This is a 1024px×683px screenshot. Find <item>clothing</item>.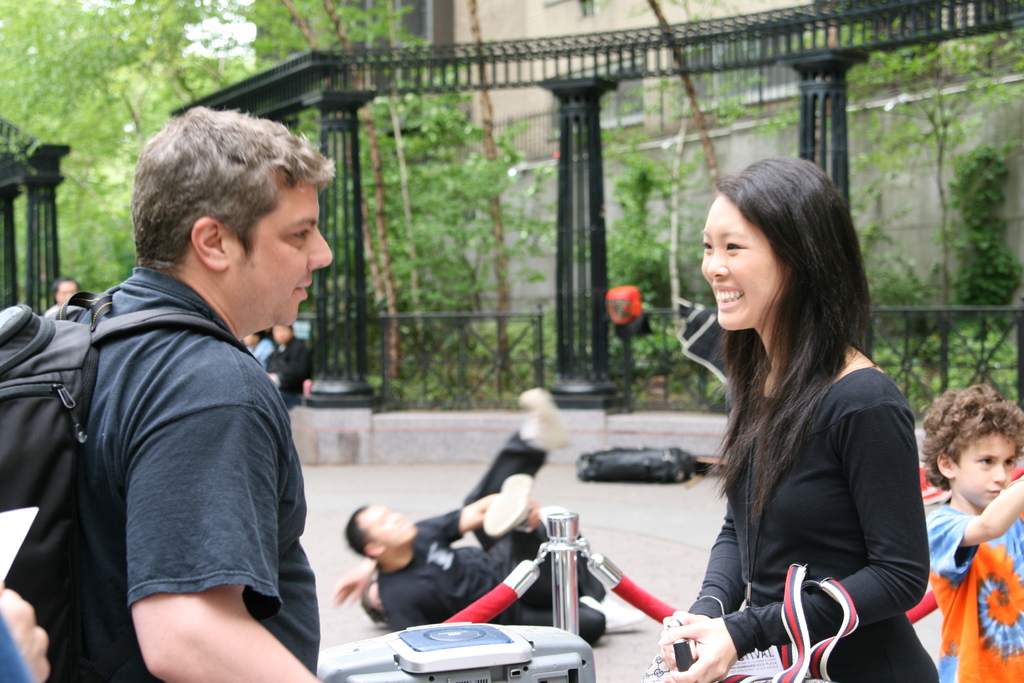
Bounding box: crop(0, 611, 33, 682).
